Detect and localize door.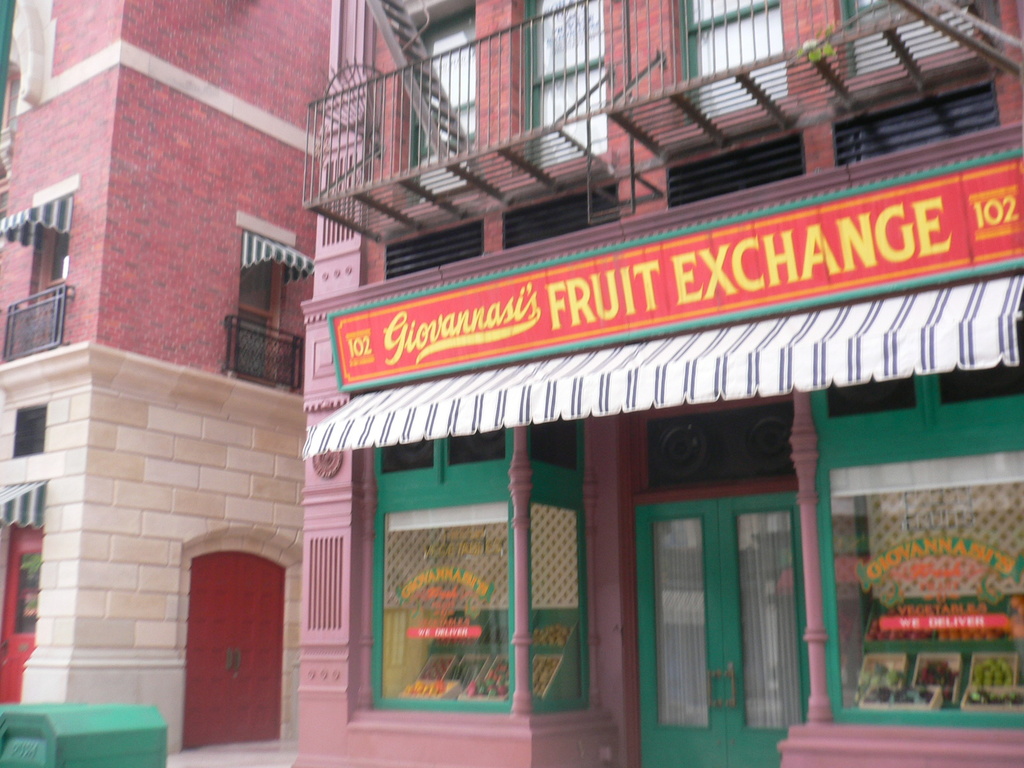
Localized at left=0, top=523, right=44, bottom=707.
